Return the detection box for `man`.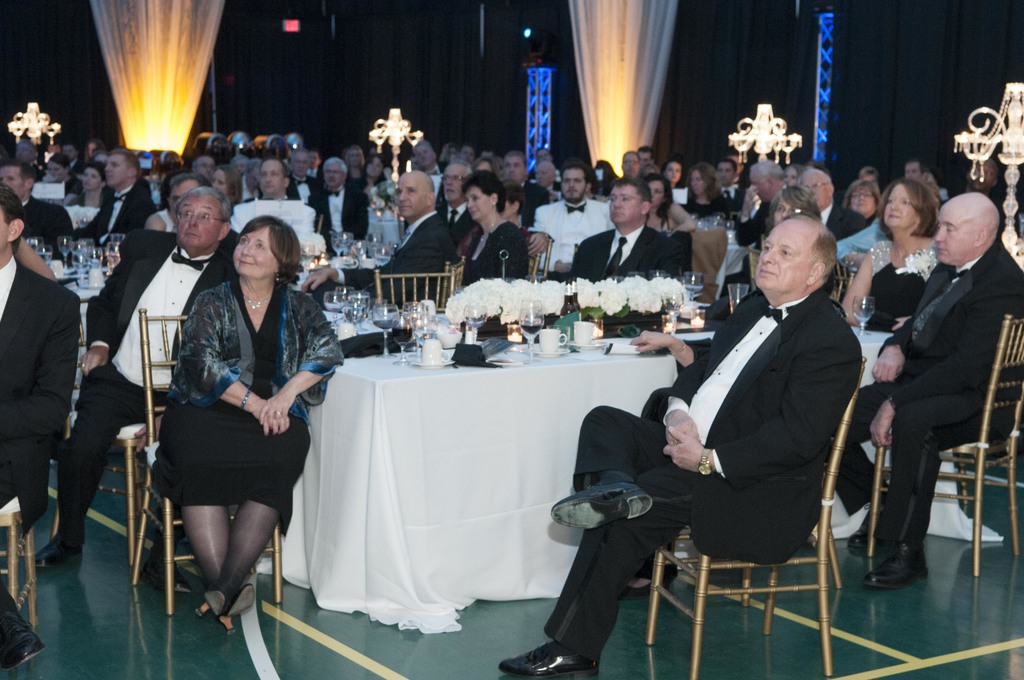
box=[285, 150, 326, 230].
